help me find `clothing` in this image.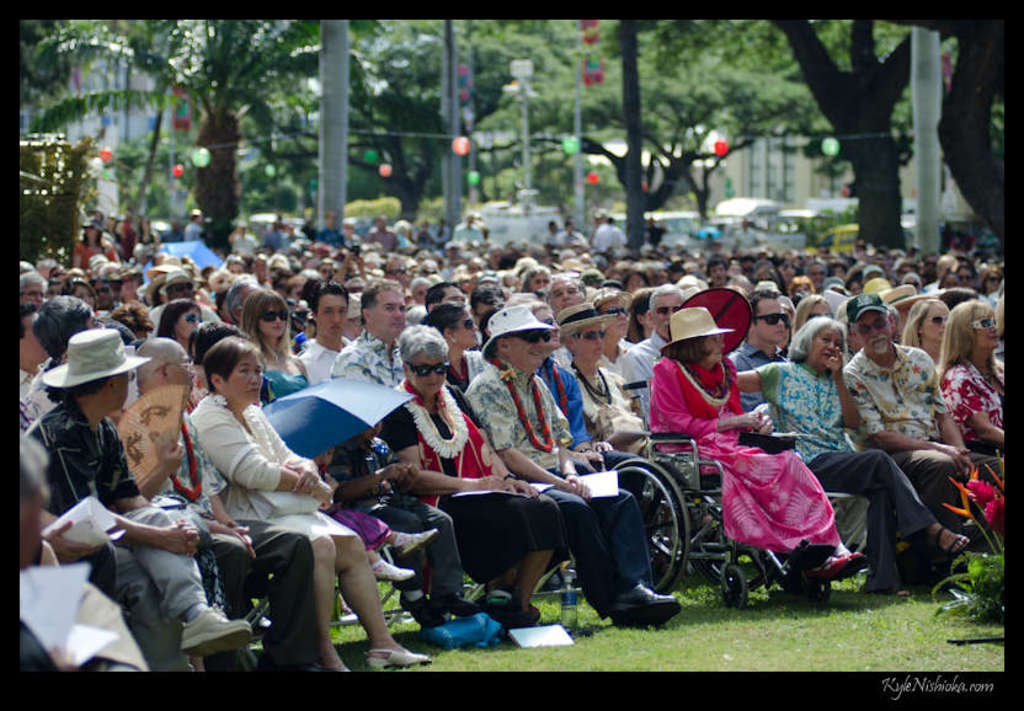
Found it: <box>761,363,938,557</box>.
